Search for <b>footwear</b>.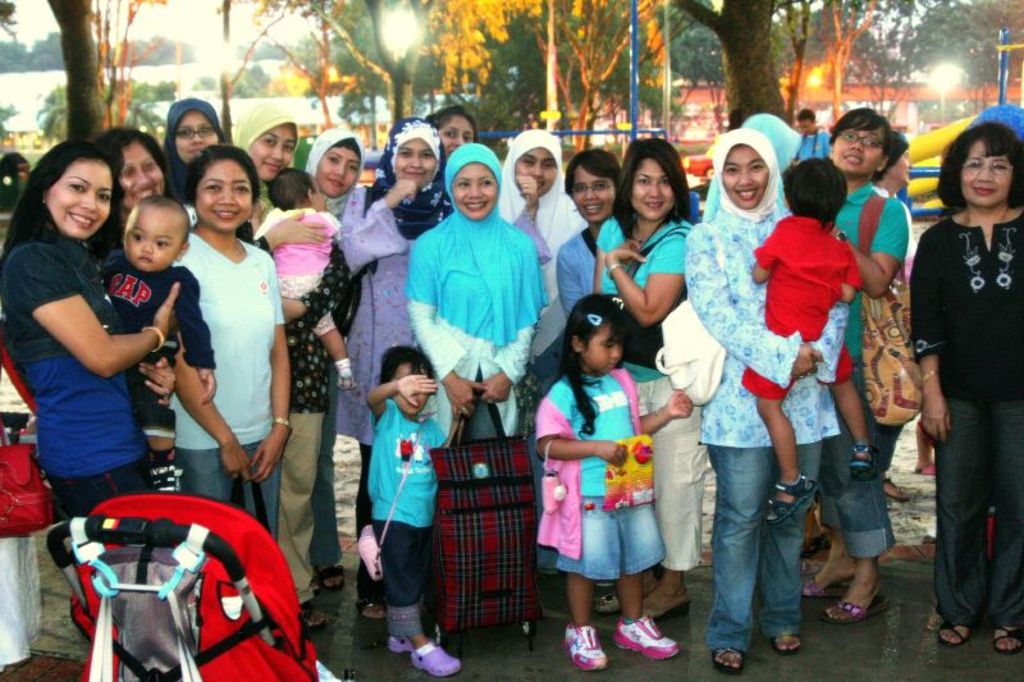
Found at left=564, top=624, right=611, bottom=667.
